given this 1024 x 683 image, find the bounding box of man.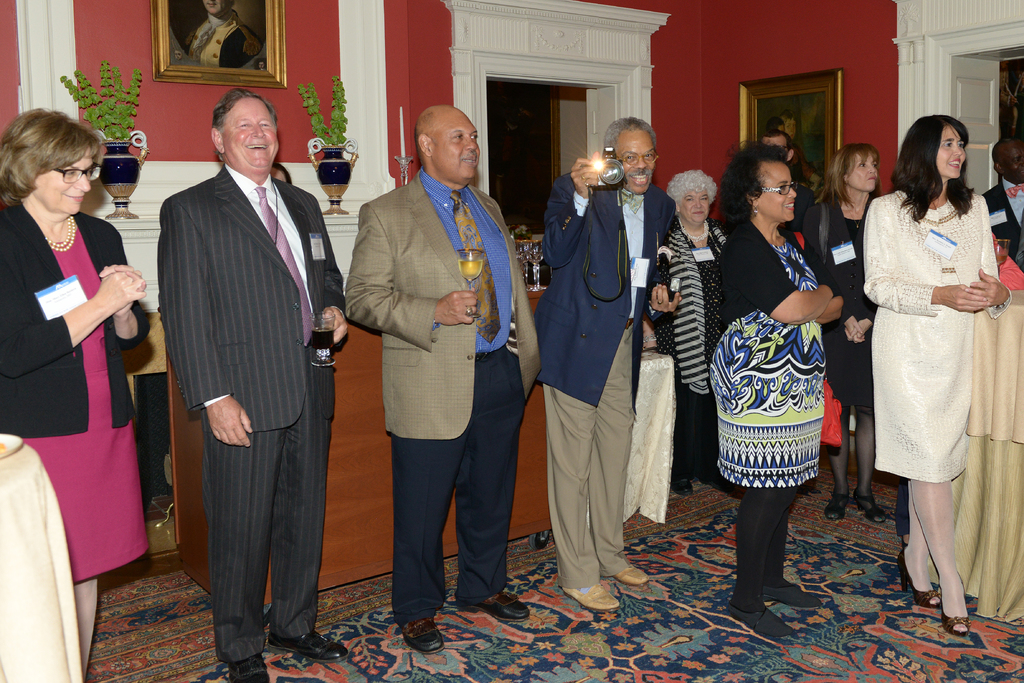
pyautogui.locateOnScreen(982, 139, 1023, 268).
